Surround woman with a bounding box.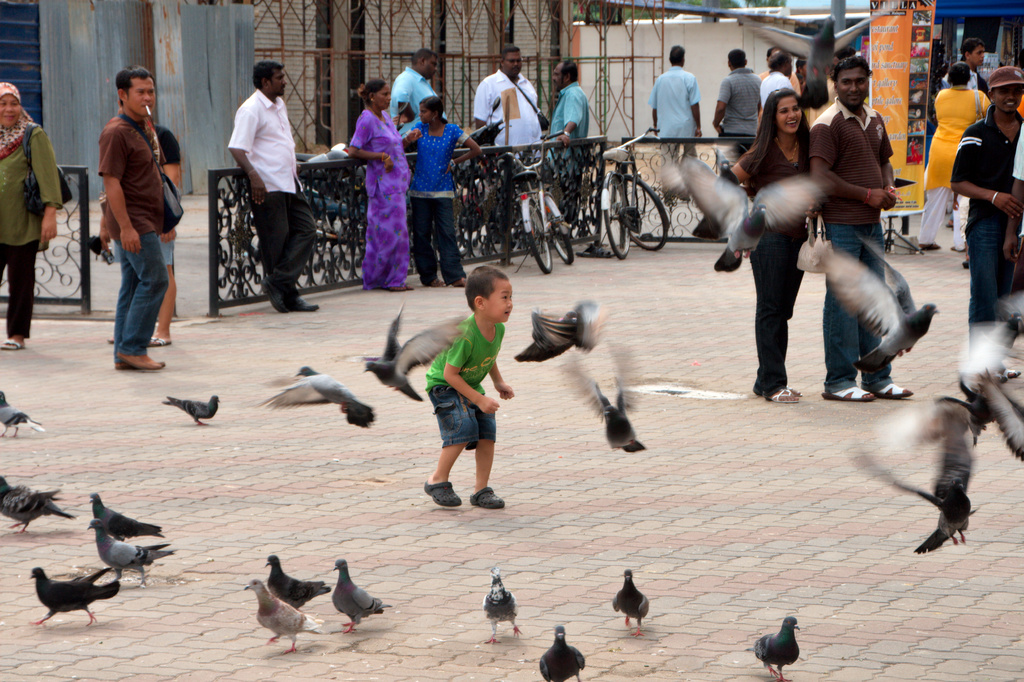
detection(402, 93, 483, 293).
